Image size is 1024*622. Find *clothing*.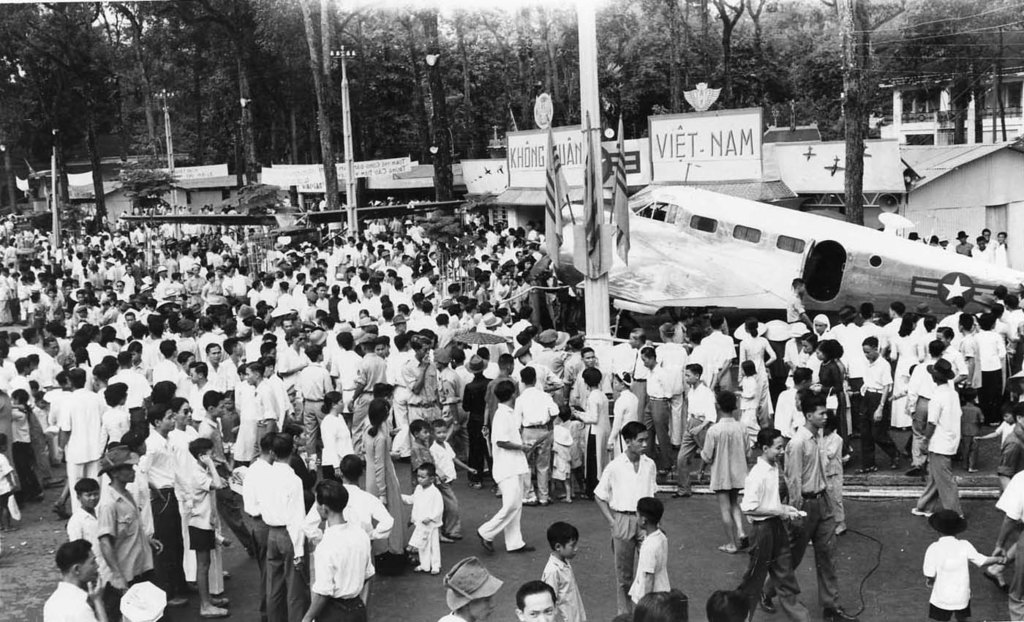
{"left": 102, "top": 361, "right": 151, "bottom": 416}.
